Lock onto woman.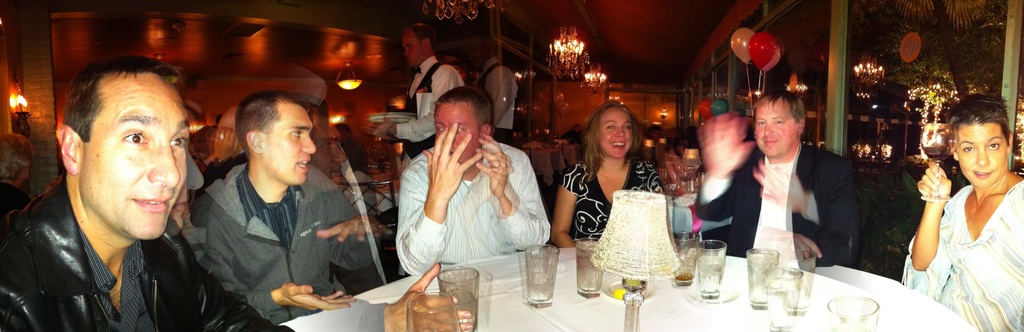
Locked: x1=548 y1=99 x2=666 y2=244.
